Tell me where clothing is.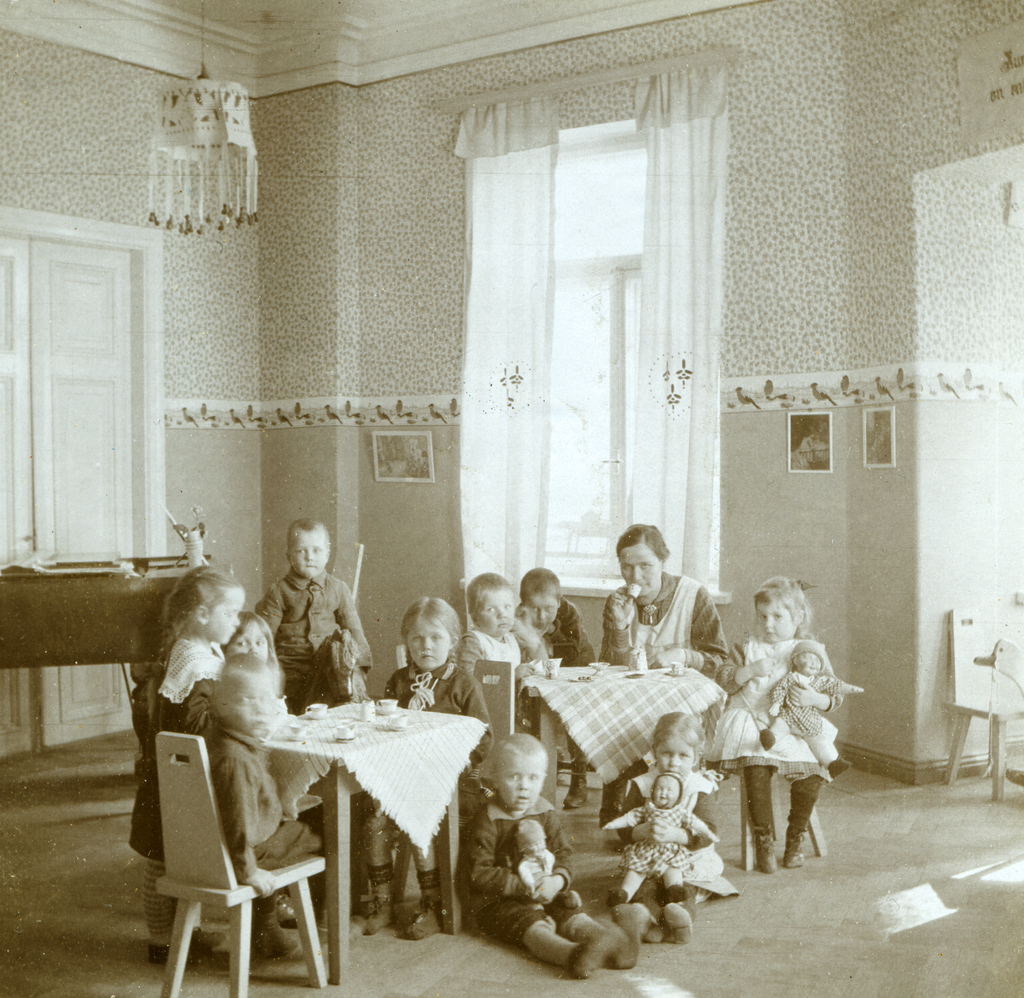
clothing is at 462, 628, 529, 676.
